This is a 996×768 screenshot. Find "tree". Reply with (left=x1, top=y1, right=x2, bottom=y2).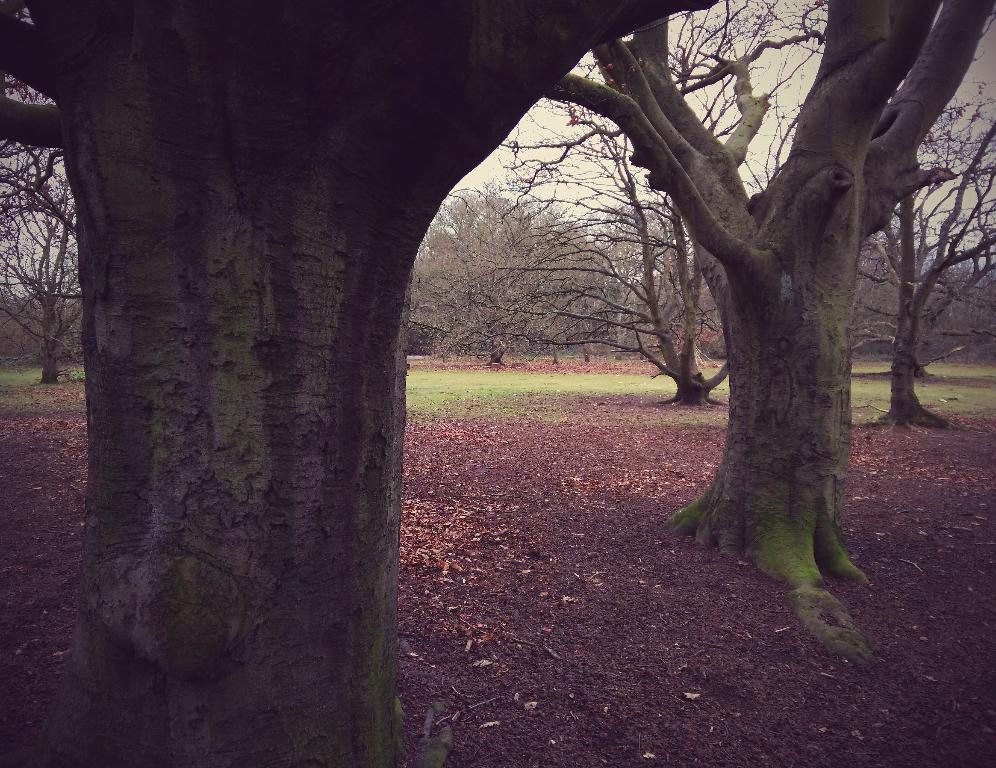
(left=847, top=59, right=995, bottom=435).
